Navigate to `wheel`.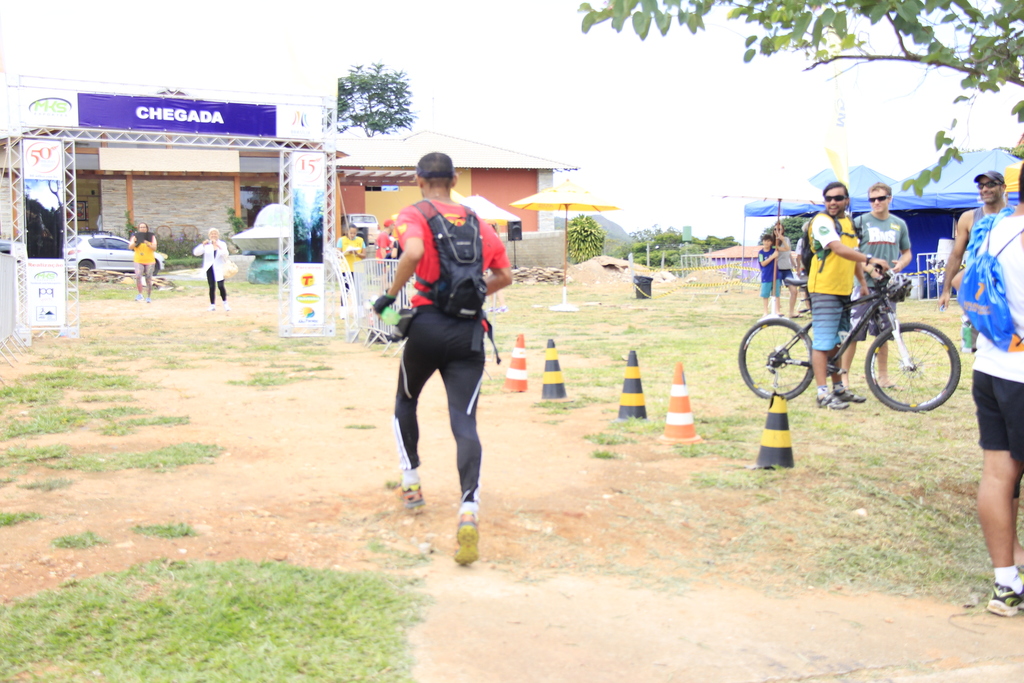
Navigation target: {"left": 152, "top": 261, "right": 160, "bottom": 275}.
